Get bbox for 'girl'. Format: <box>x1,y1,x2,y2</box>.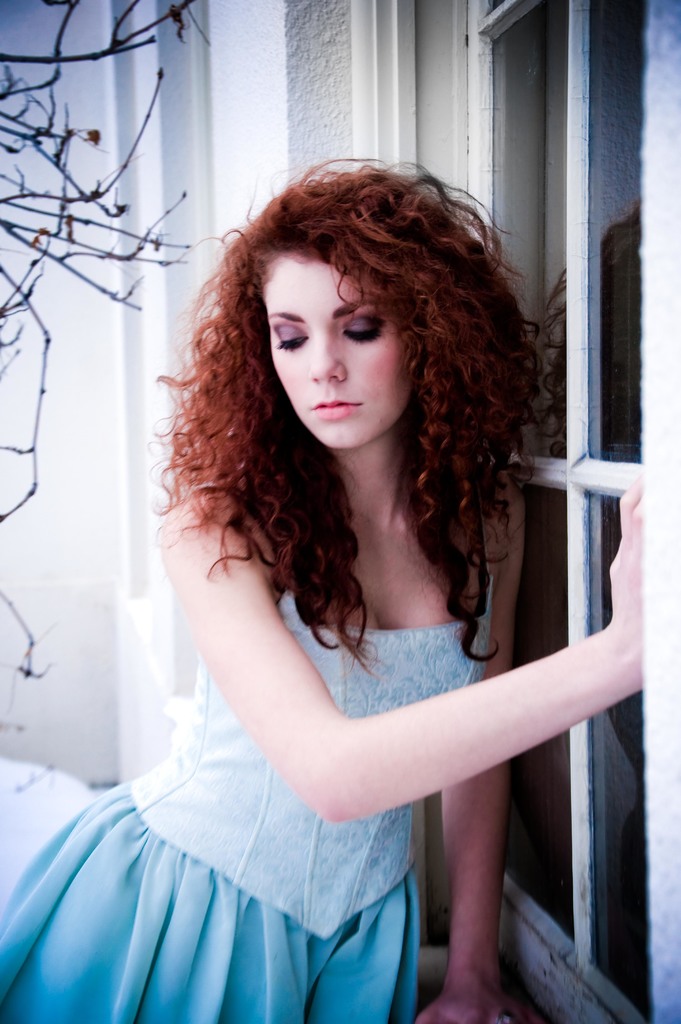
<box>0,154,671,1023</box>.
